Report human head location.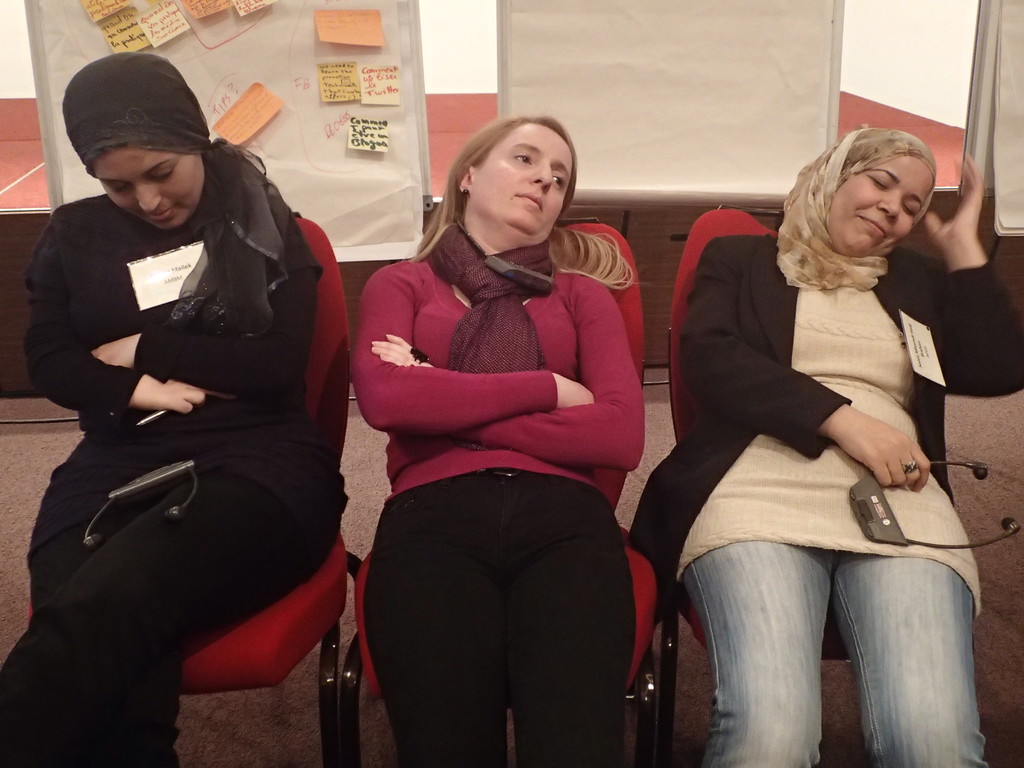
Report: {"x1": 790, "y1": 126, "x2": 936, "y2": 259}.
